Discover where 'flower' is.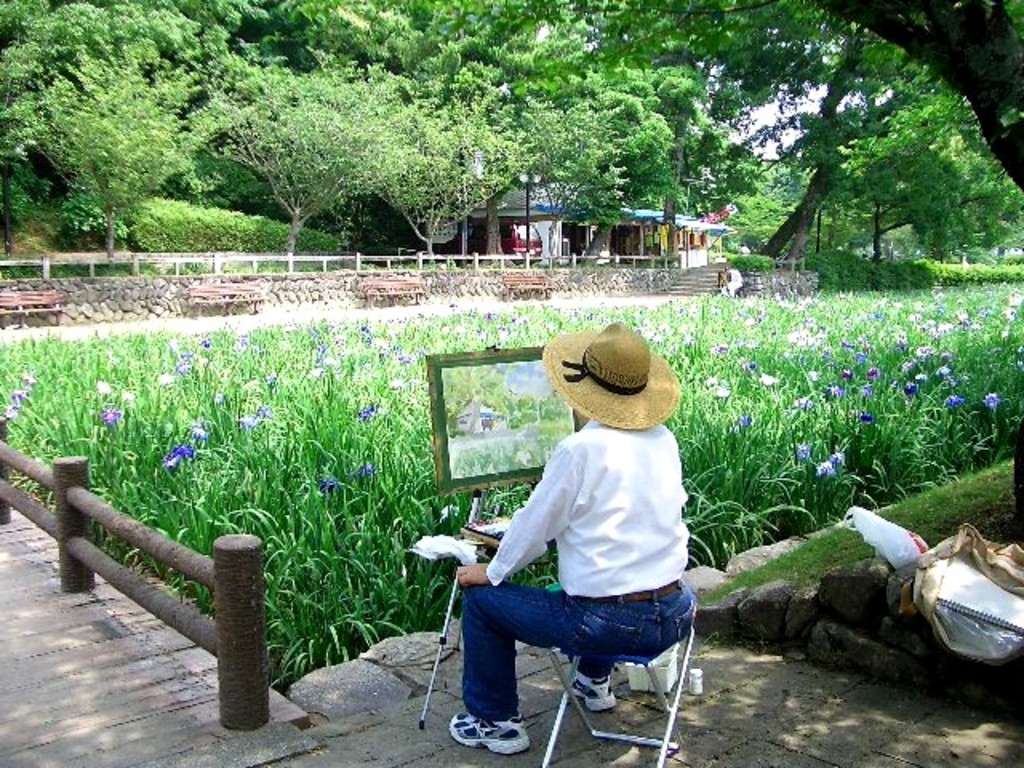
Discovered at BBox(307, 362, 336, 381).
